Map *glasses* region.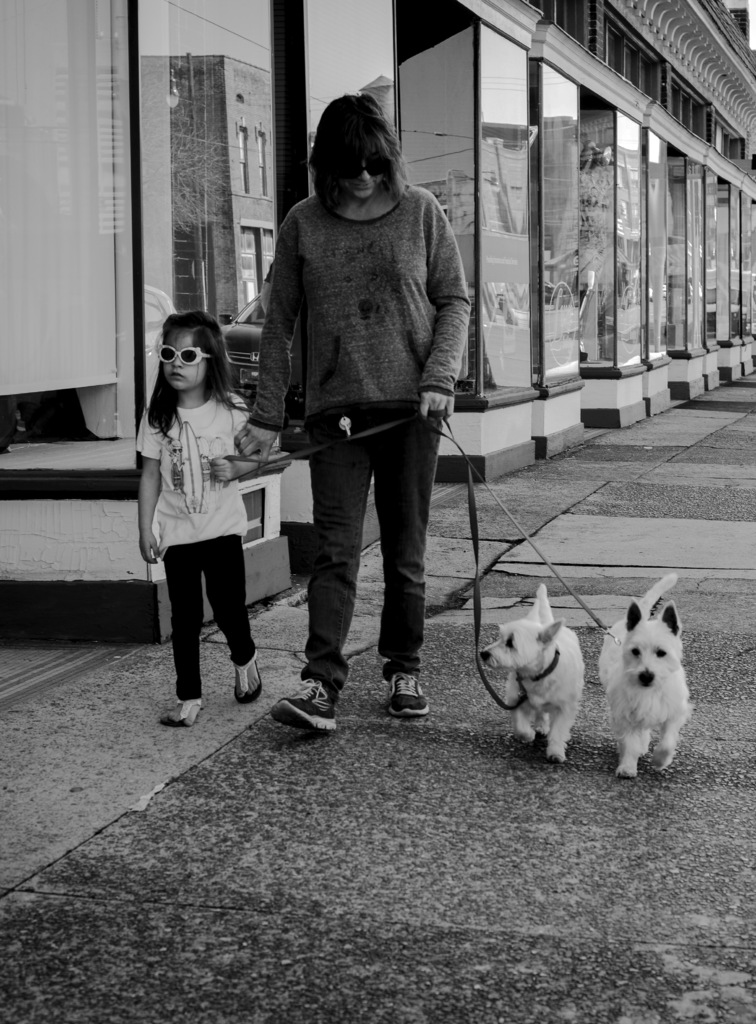
Mapped to (157, 344, 218, 369).
